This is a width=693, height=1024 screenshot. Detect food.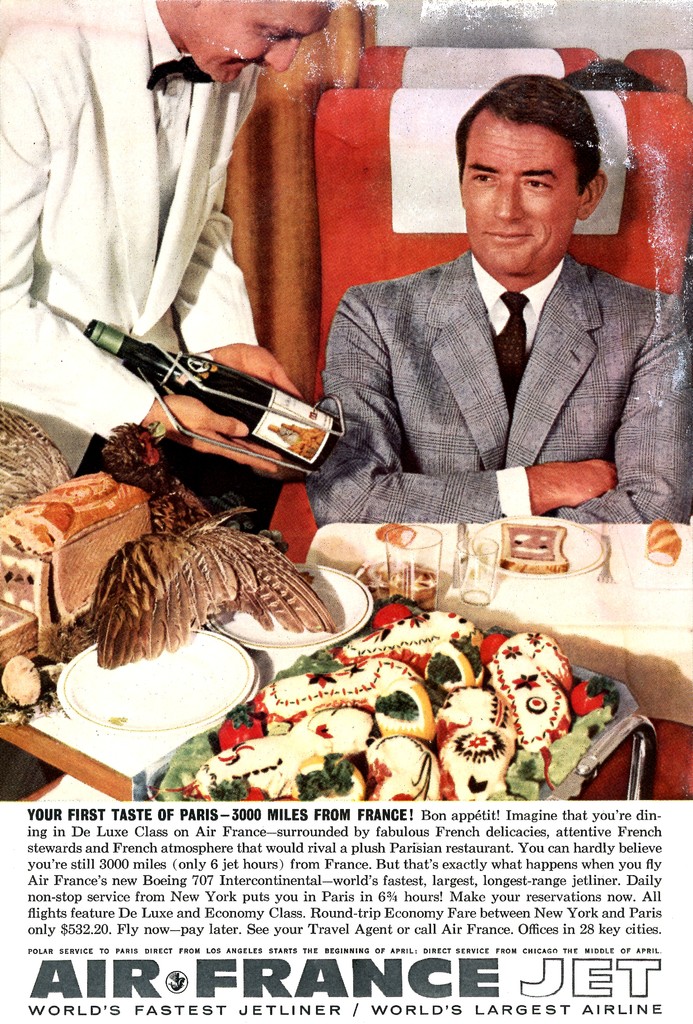
box(644, 517, 682, 570).
